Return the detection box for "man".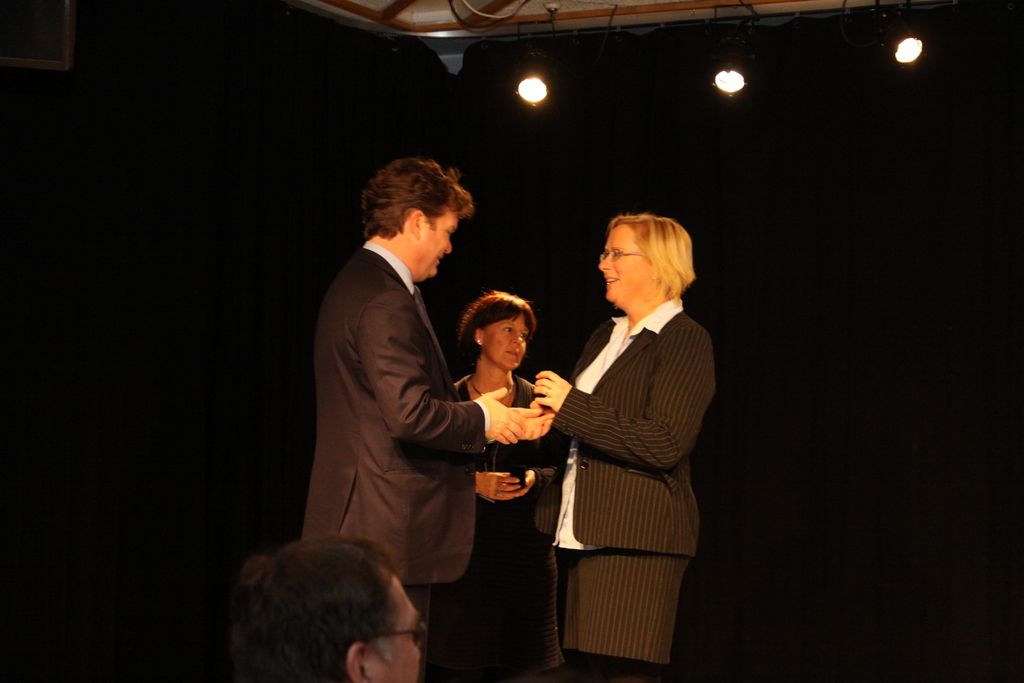
pyautogui.locateOnScreen(289, 115, 513, 660).
